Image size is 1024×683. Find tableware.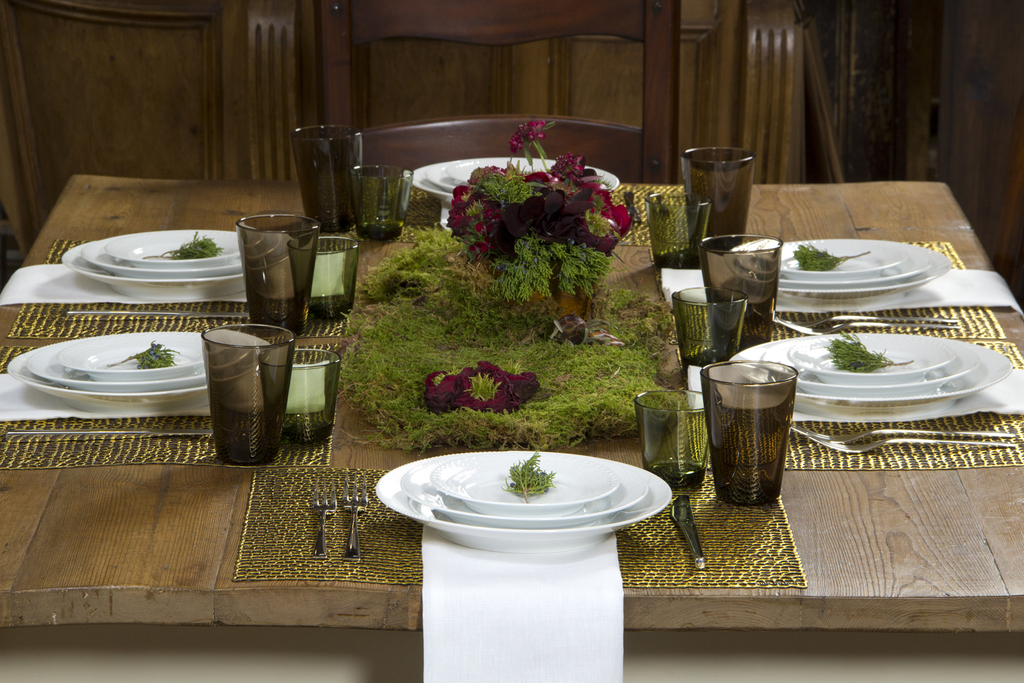
pyautogui.locateOnScreen(451, 156, 589, 188).
